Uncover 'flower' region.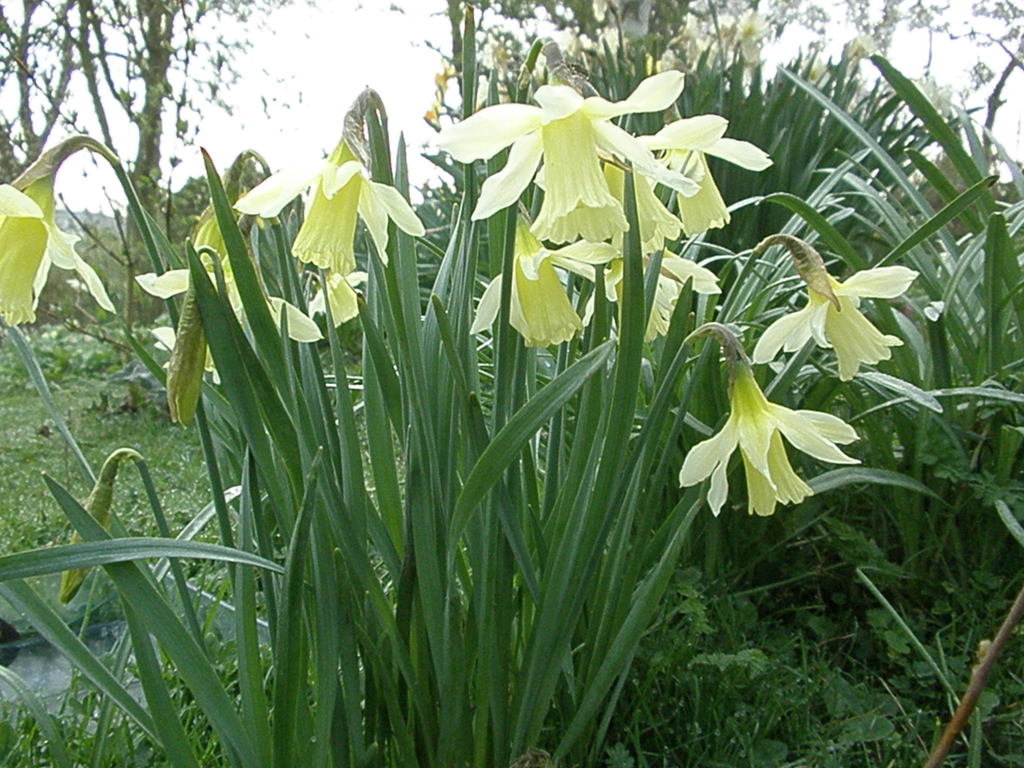
Uncovered: region(465, 216, 611, 343).
